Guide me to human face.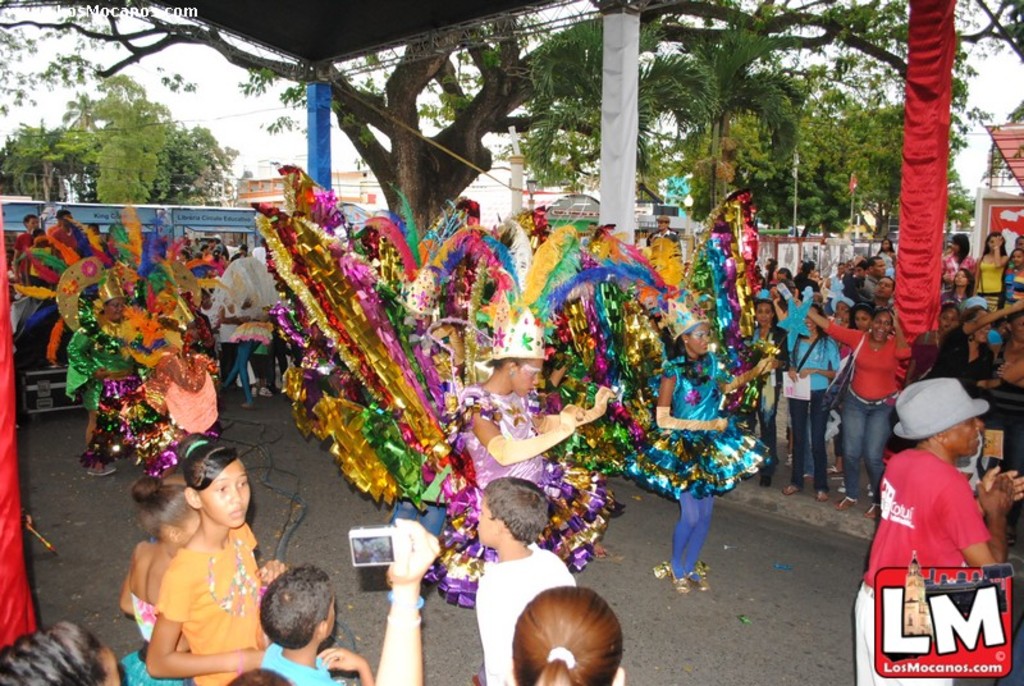
Guidance: detection(105, 297, 122, 320).
